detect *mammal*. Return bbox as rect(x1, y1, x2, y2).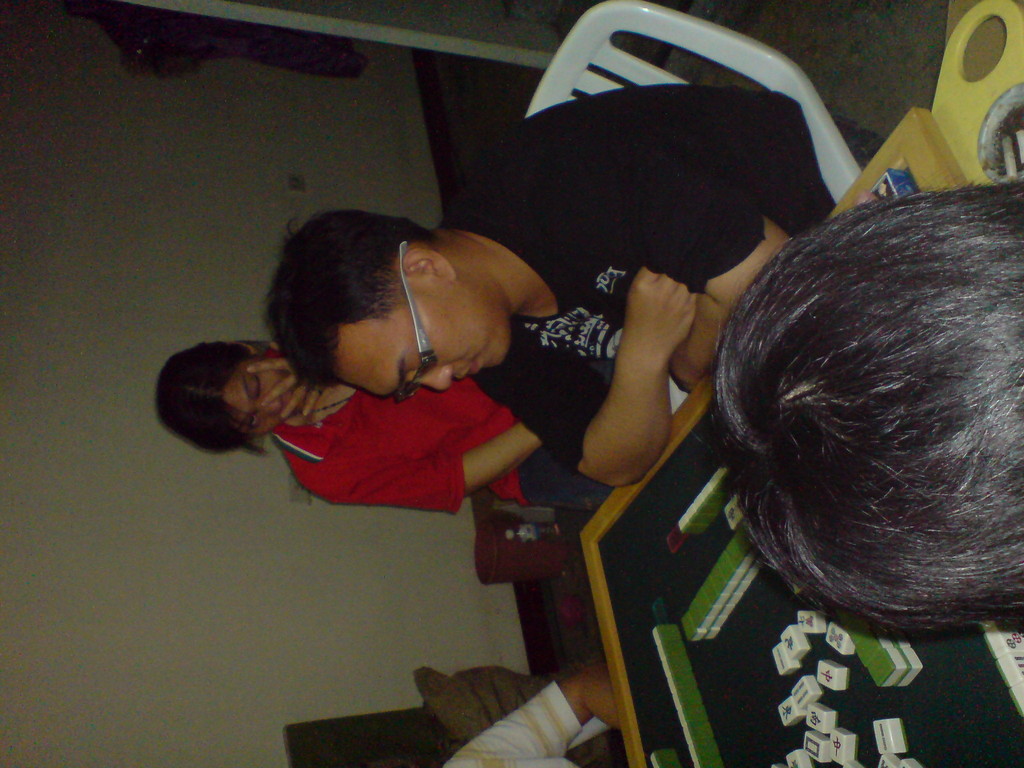
rect(266, 121, 833, 498).
